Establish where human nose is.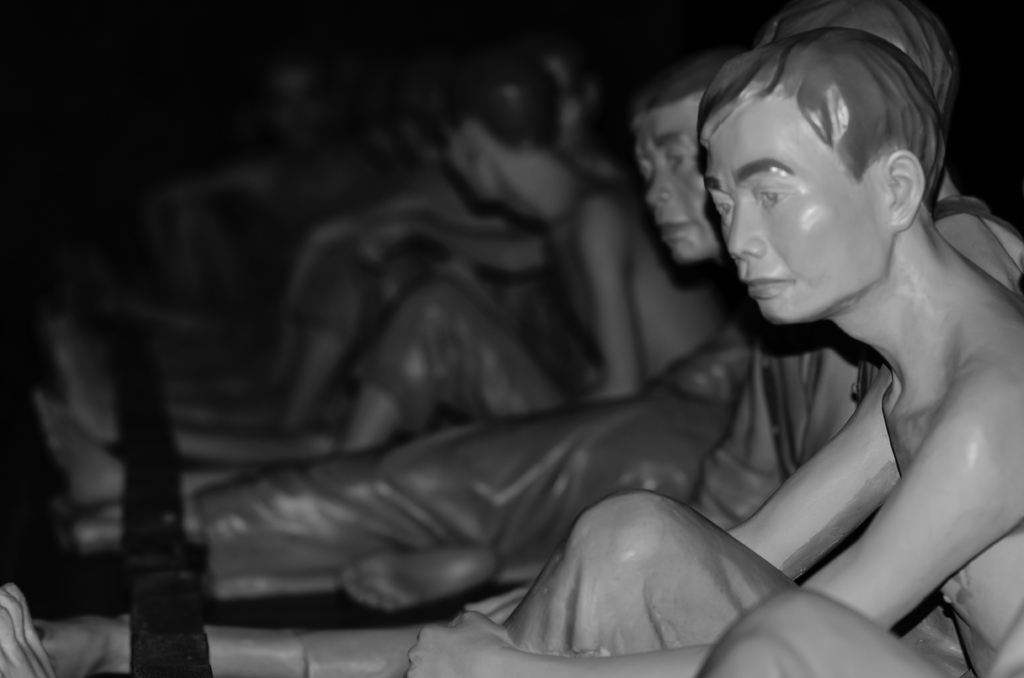
Established at select_region(649, 166, 671, 210).
